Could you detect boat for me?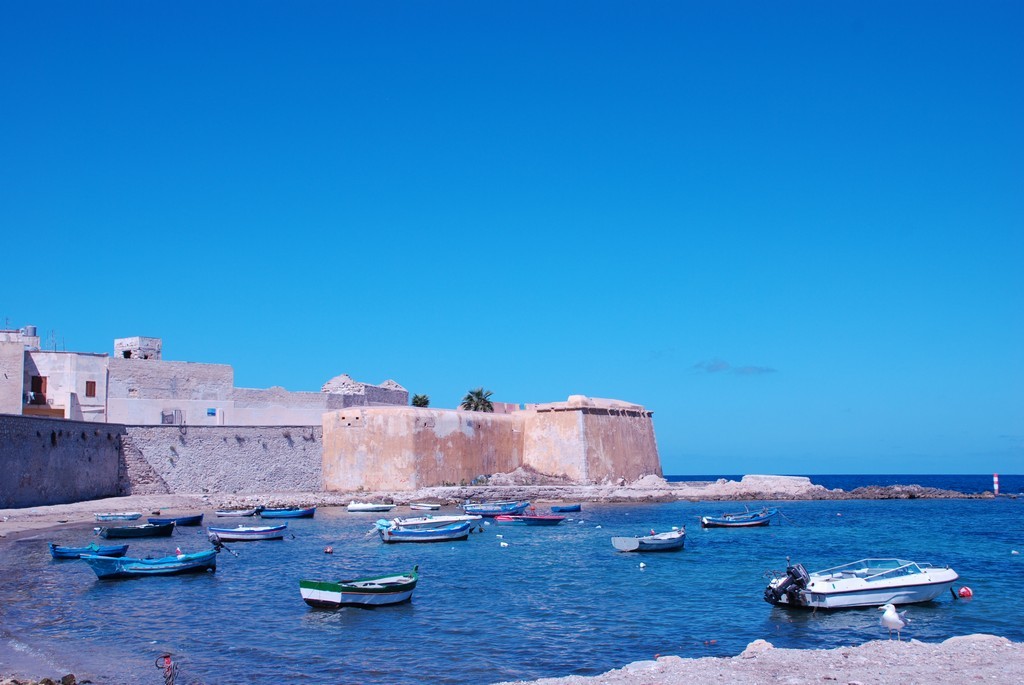
Detection result: locate(611, 526, 691, 550).
